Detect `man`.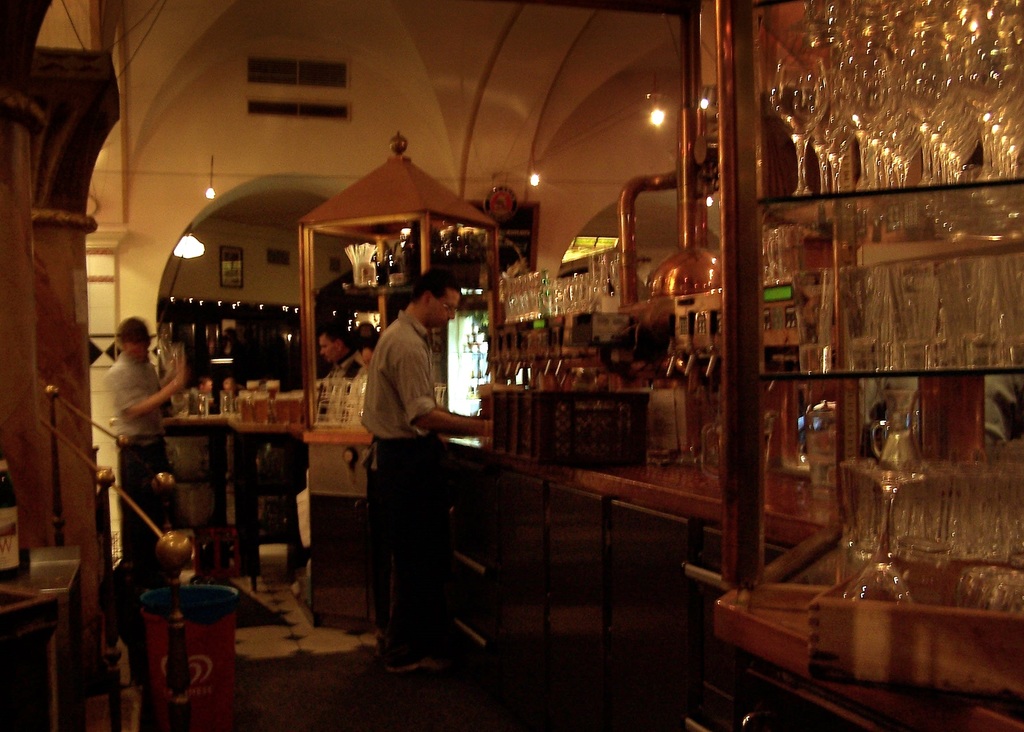
Detected at rect(310, 321, 353, 430).
